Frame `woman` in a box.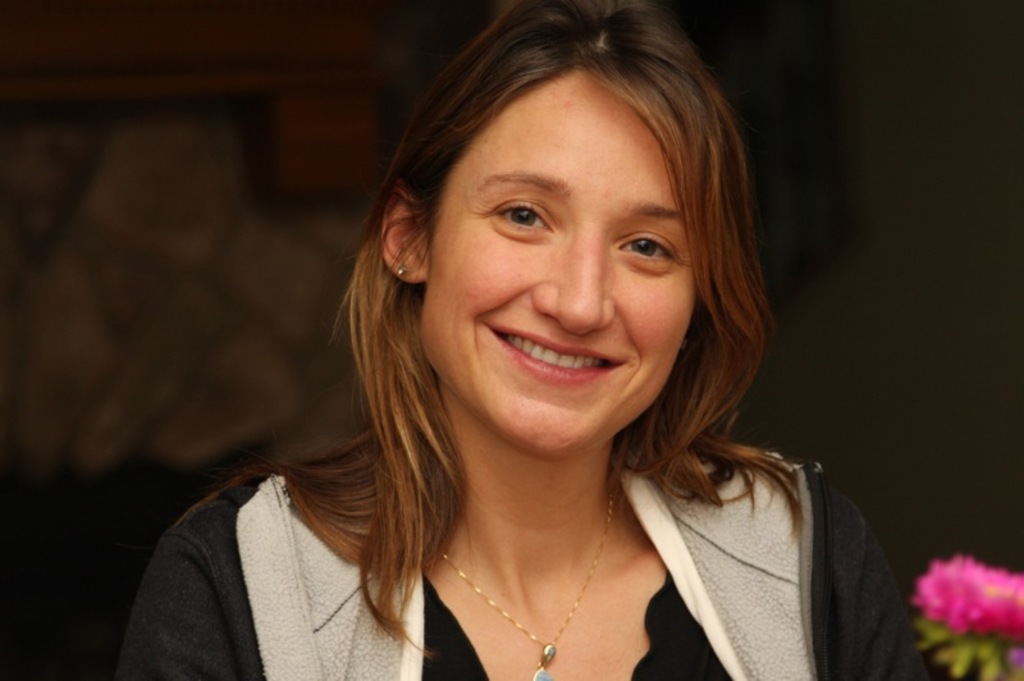
rect(148, 18, 900, 675).
